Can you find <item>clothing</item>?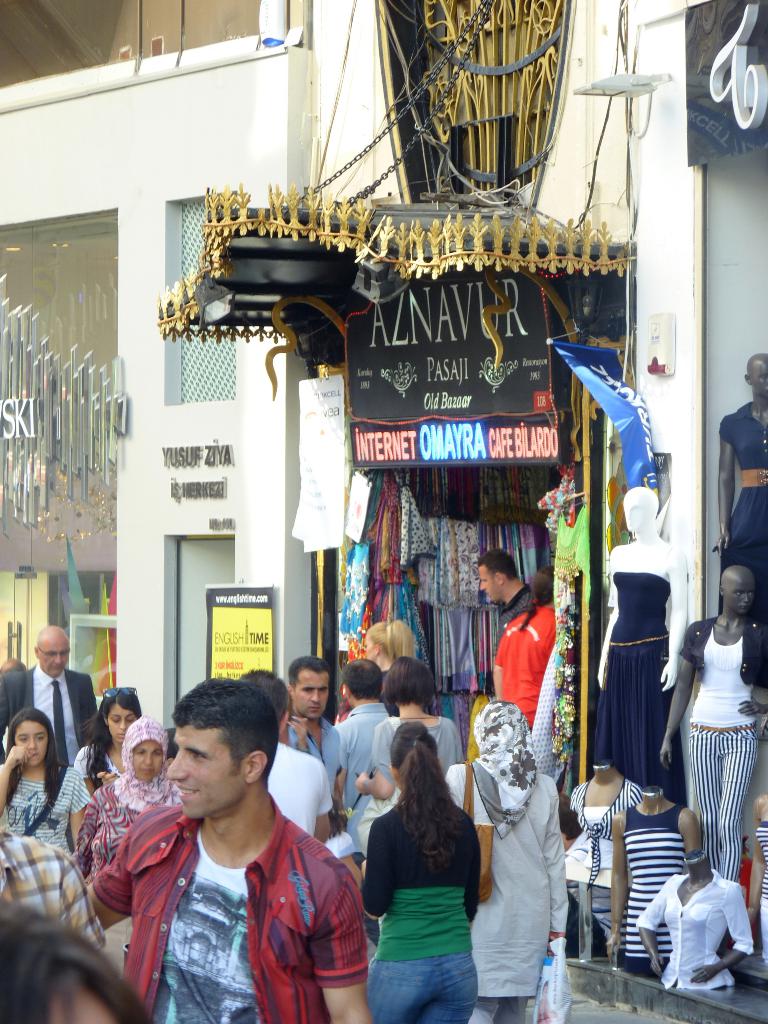
Yes, bounding box: bbox=(97, 771, 363, 1016).
